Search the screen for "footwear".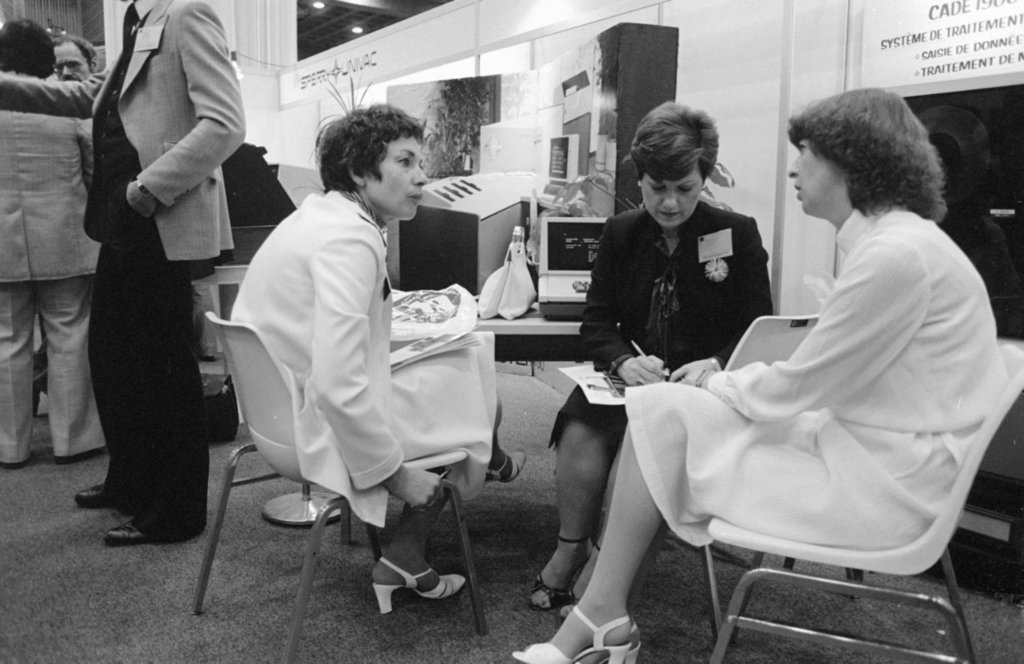
Found at (left=483, top=448, right=529, bottom=487).
